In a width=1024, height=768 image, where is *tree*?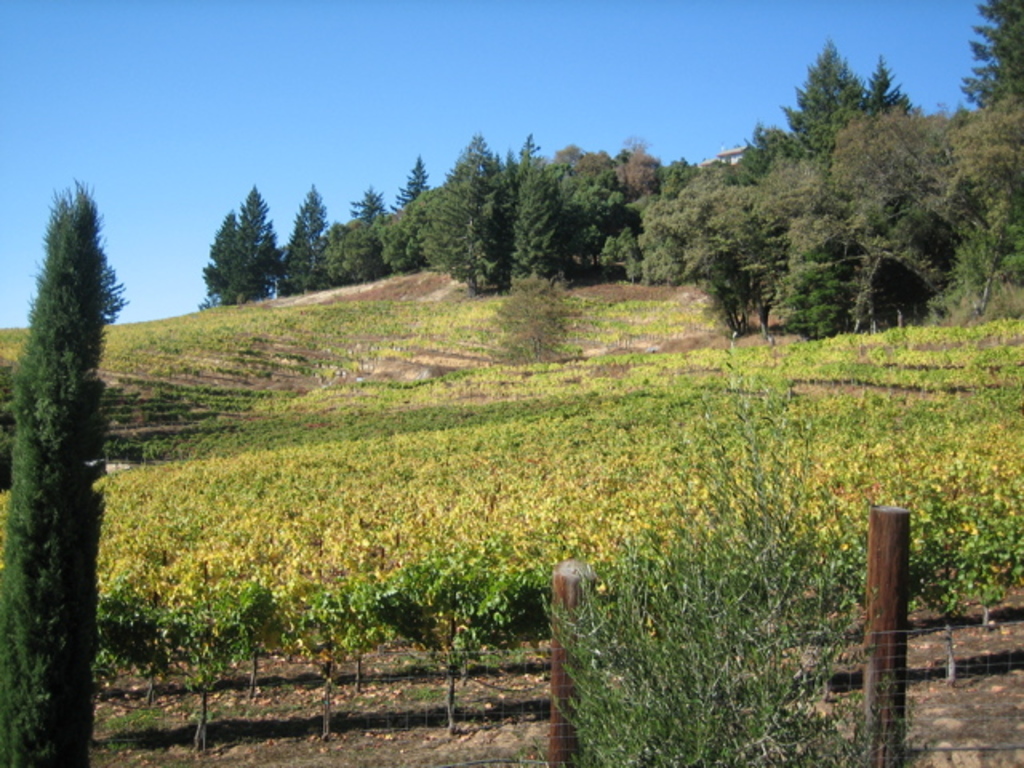
[374,531,558,728].
